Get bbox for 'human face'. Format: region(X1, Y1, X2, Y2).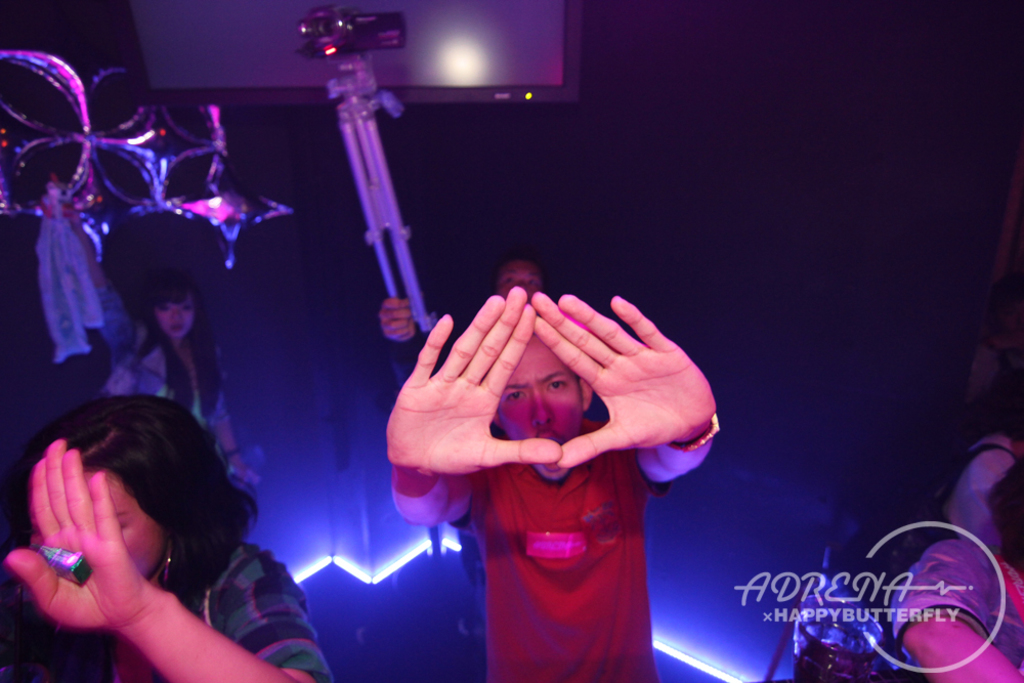
region(498, 255, 543, 303).
